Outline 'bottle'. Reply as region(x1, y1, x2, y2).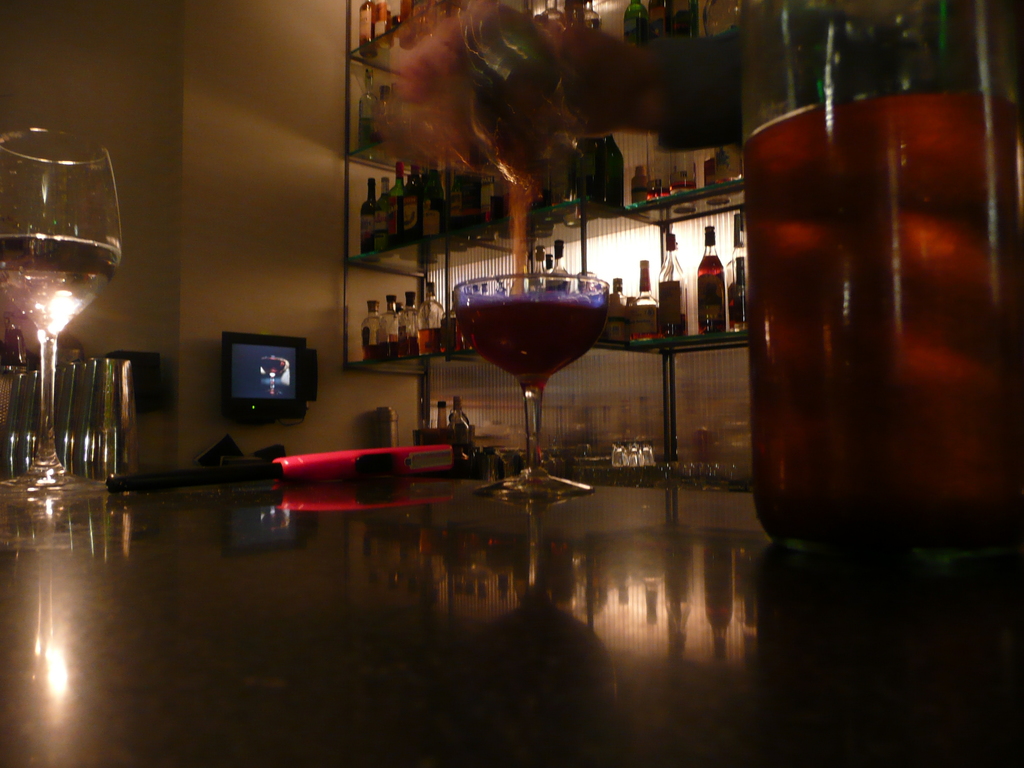
region(659, 228, 689, 340).
